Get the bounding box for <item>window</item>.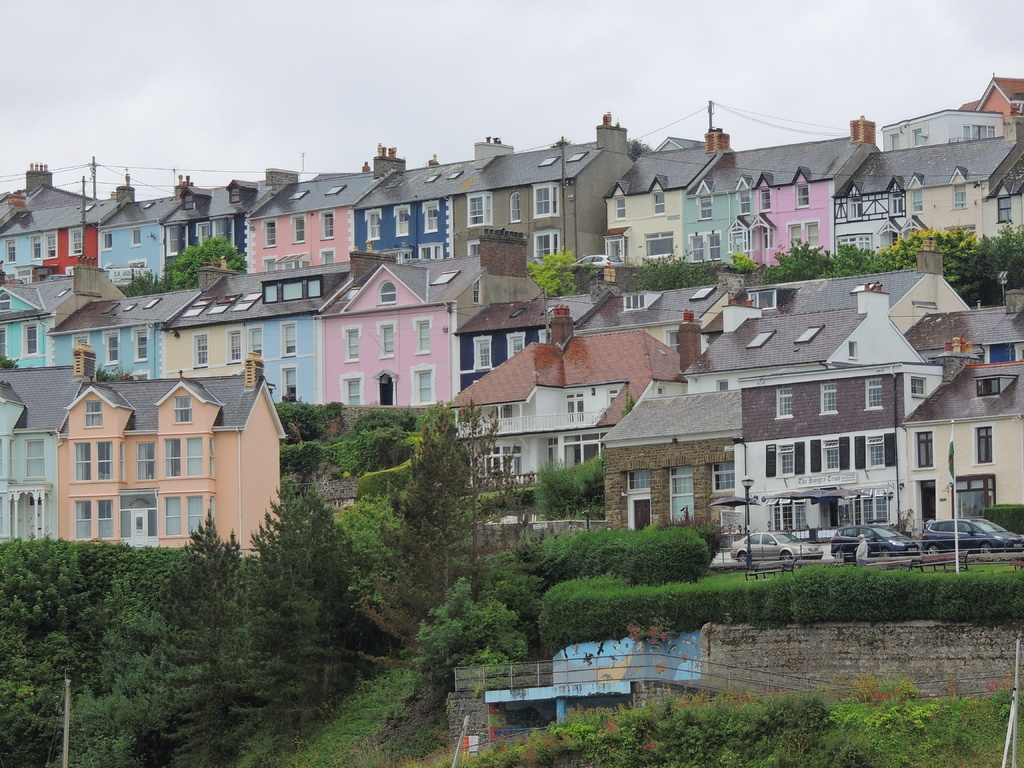
x1=705 y1=234 x2=721 y2=259.
